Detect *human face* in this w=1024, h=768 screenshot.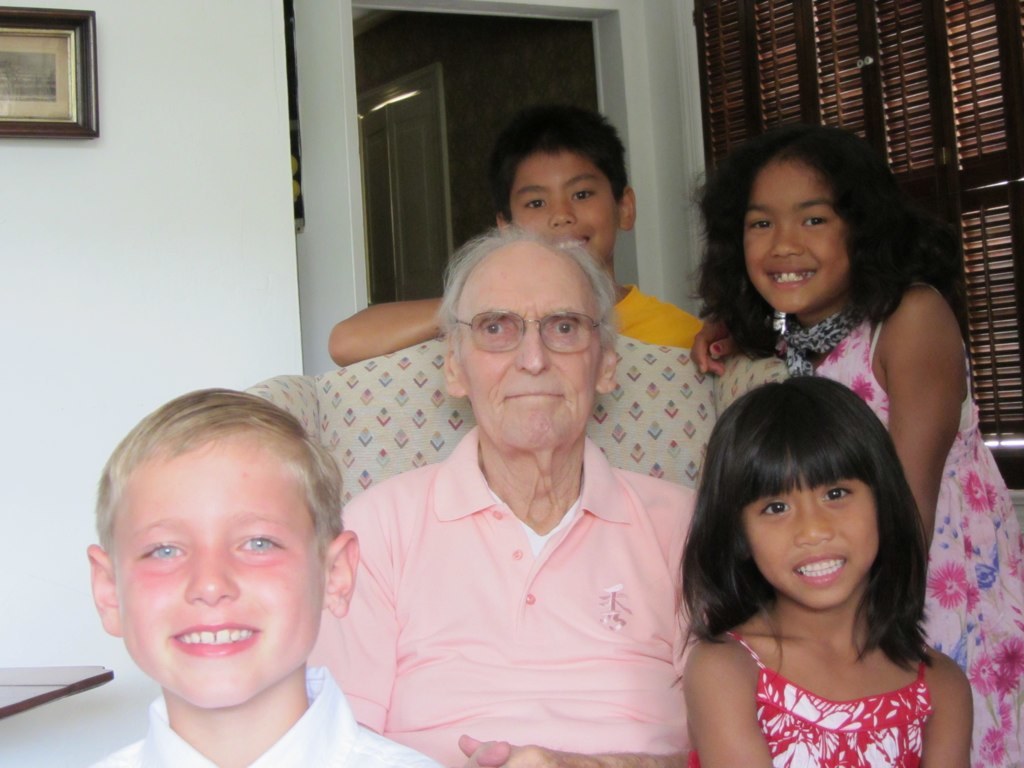
Detection: select_region(748, 167, 850, 323).
